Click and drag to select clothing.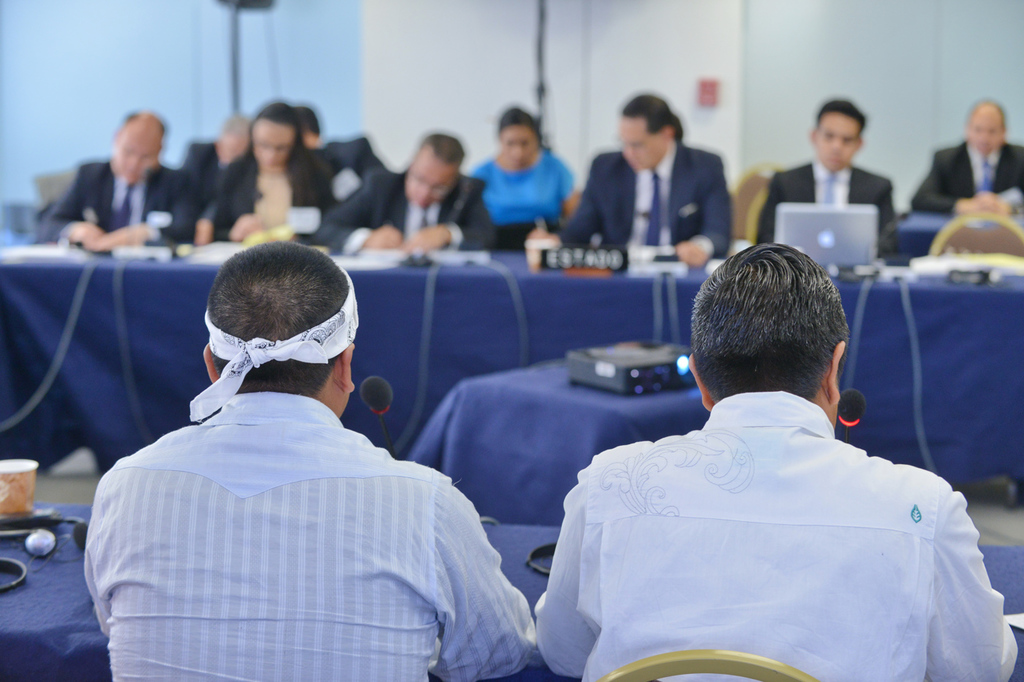
Selection: [200,145,323,235].
